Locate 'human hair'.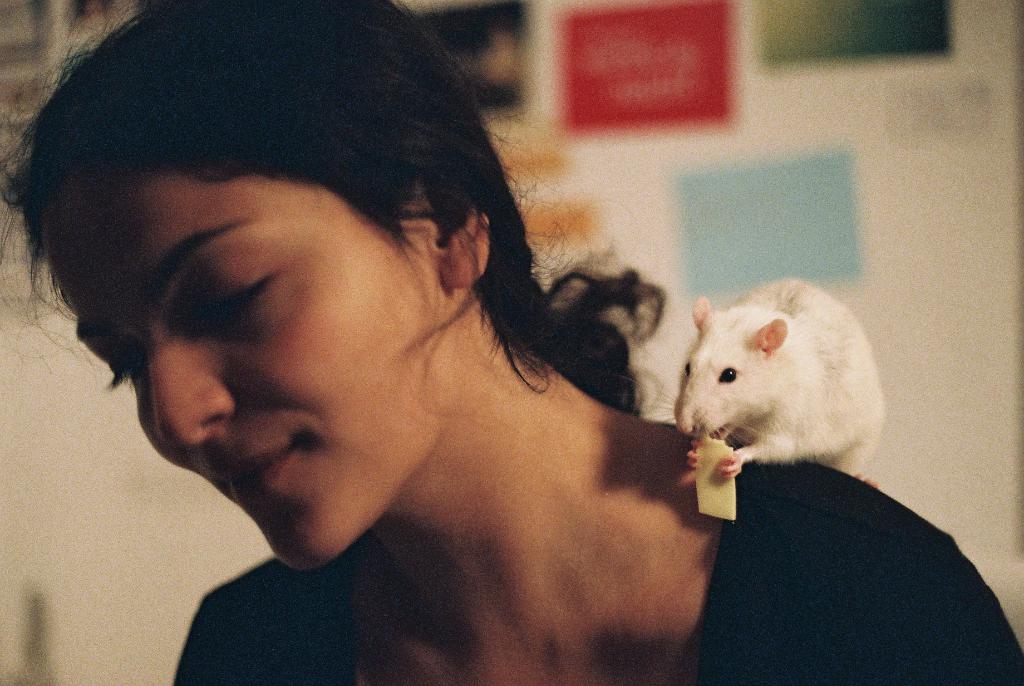
Bounding box: [x1=0, y1=0, x2=671, y2=422].
